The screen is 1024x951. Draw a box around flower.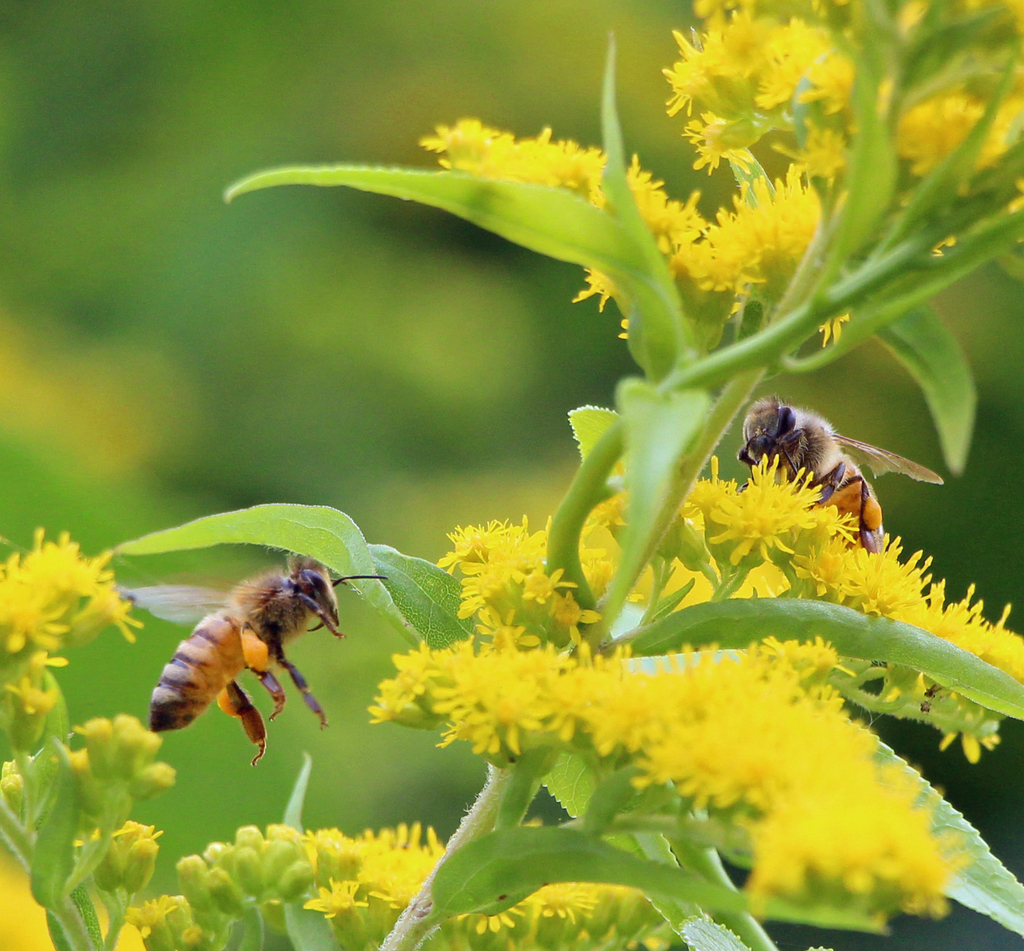
select_region(794, 627, 852, 676).
